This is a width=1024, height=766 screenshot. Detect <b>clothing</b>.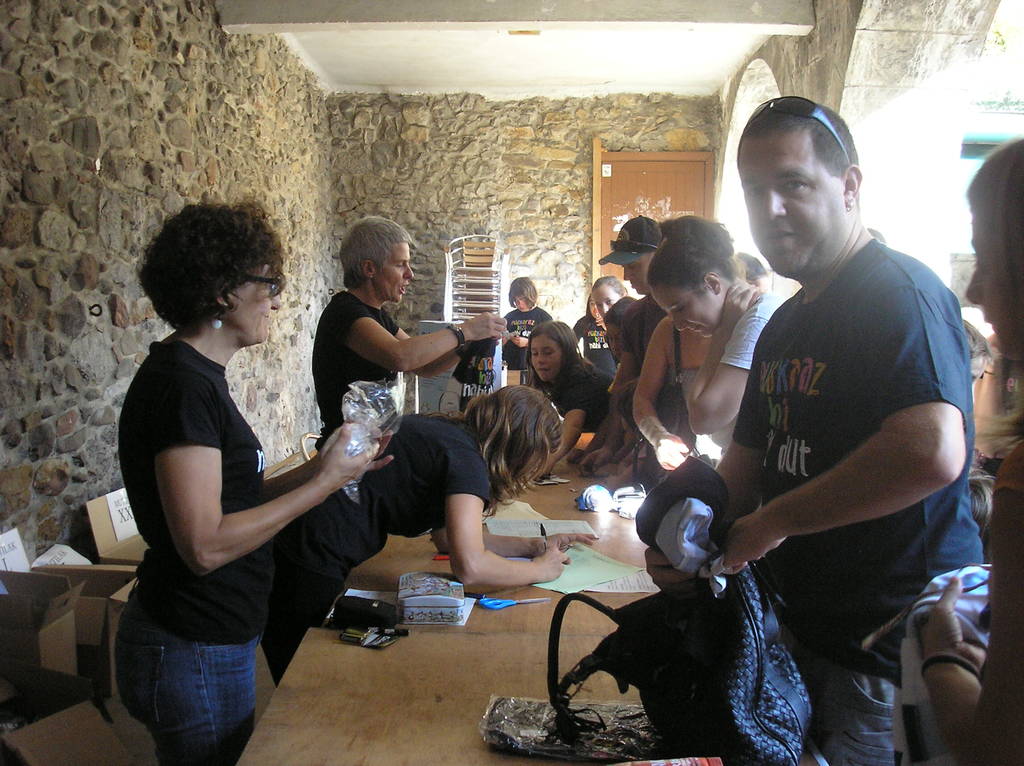
detection(730, 237, 981, 765).
